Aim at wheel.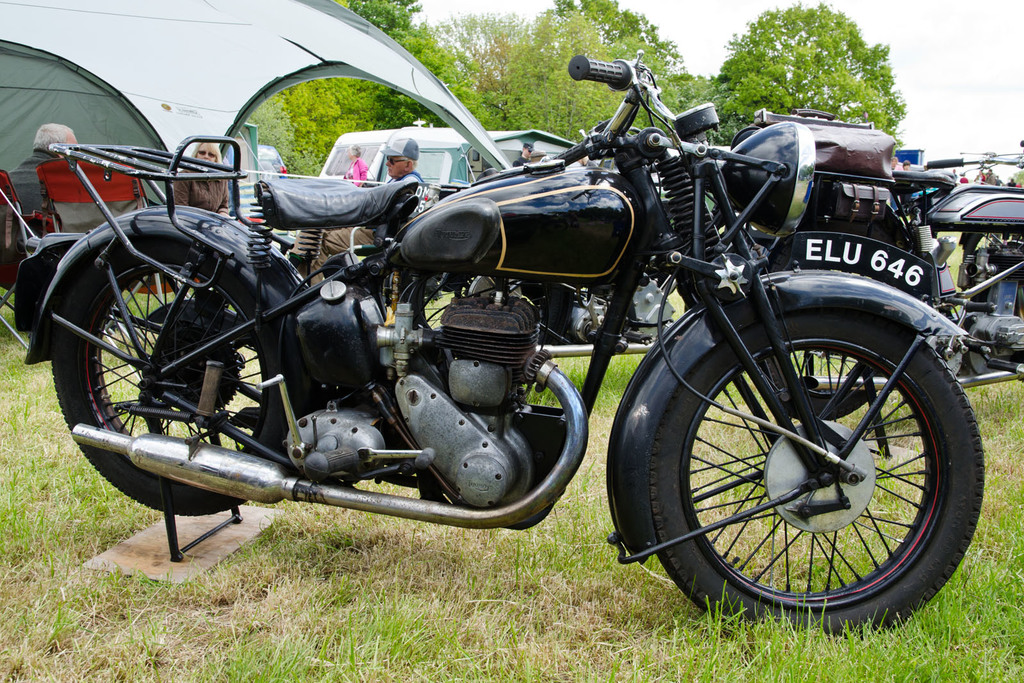
Aimed at 41:232:297:522.
